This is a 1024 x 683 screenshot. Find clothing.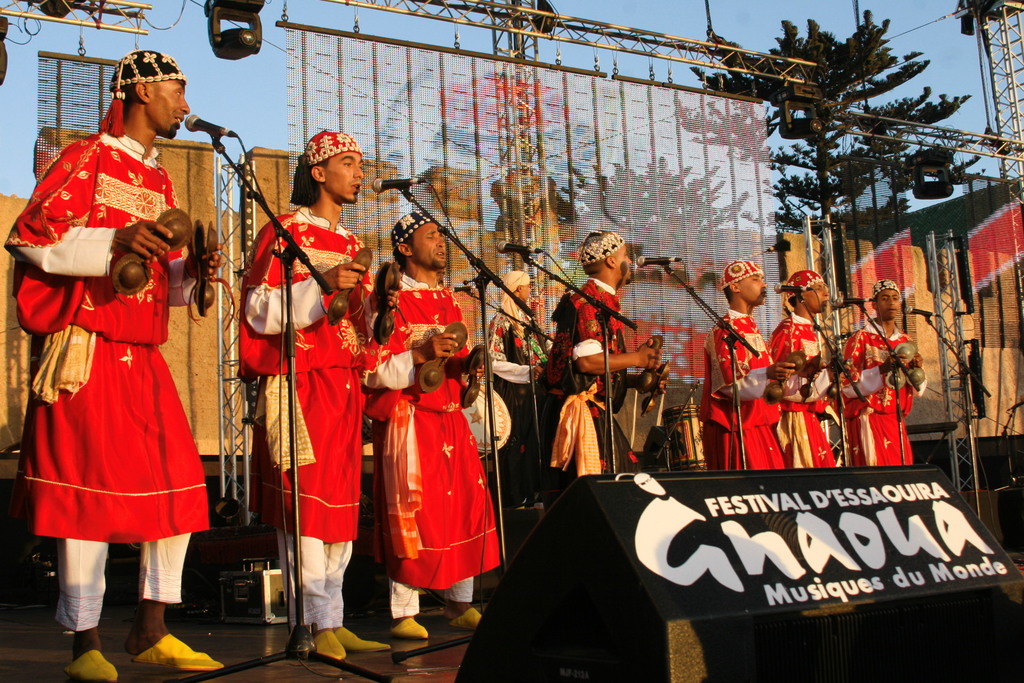
Bounding box: bbox=(239, 203, 381, 634).
